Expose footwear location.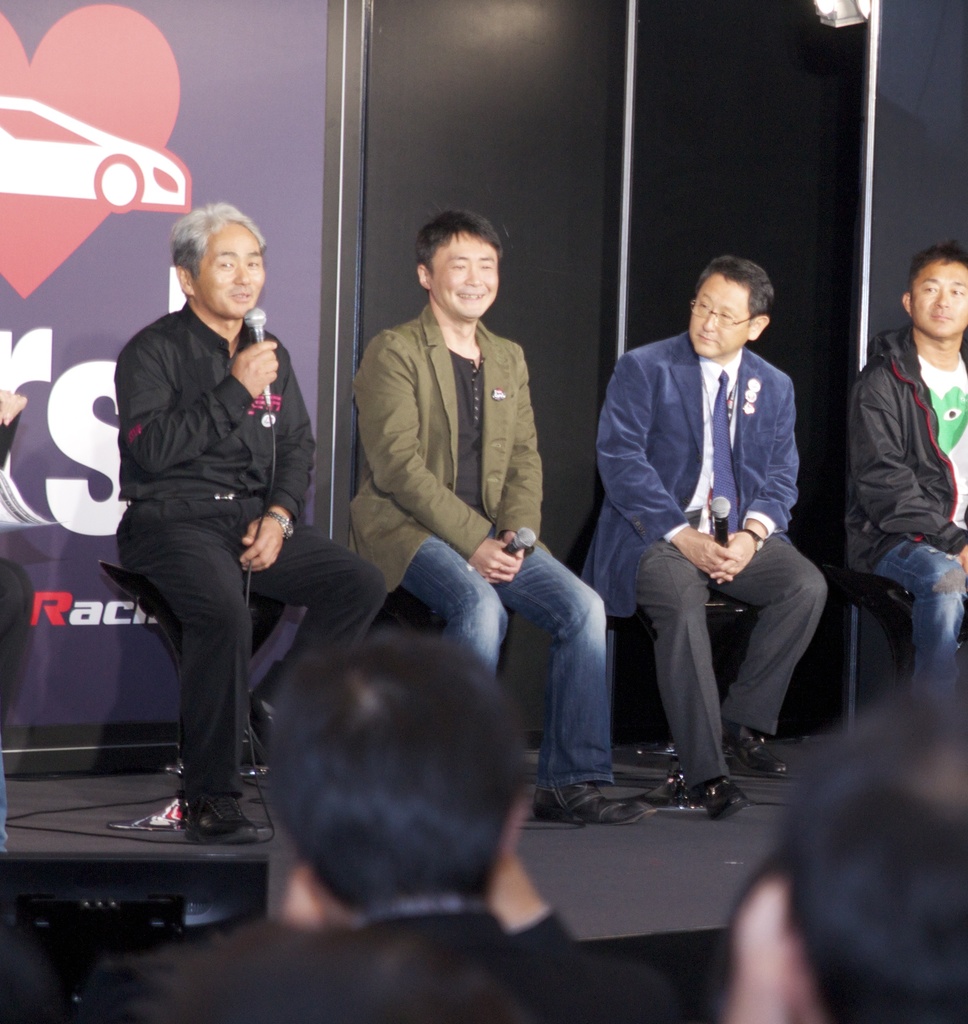
Exposed at <box>723,721,788,783</box>.
